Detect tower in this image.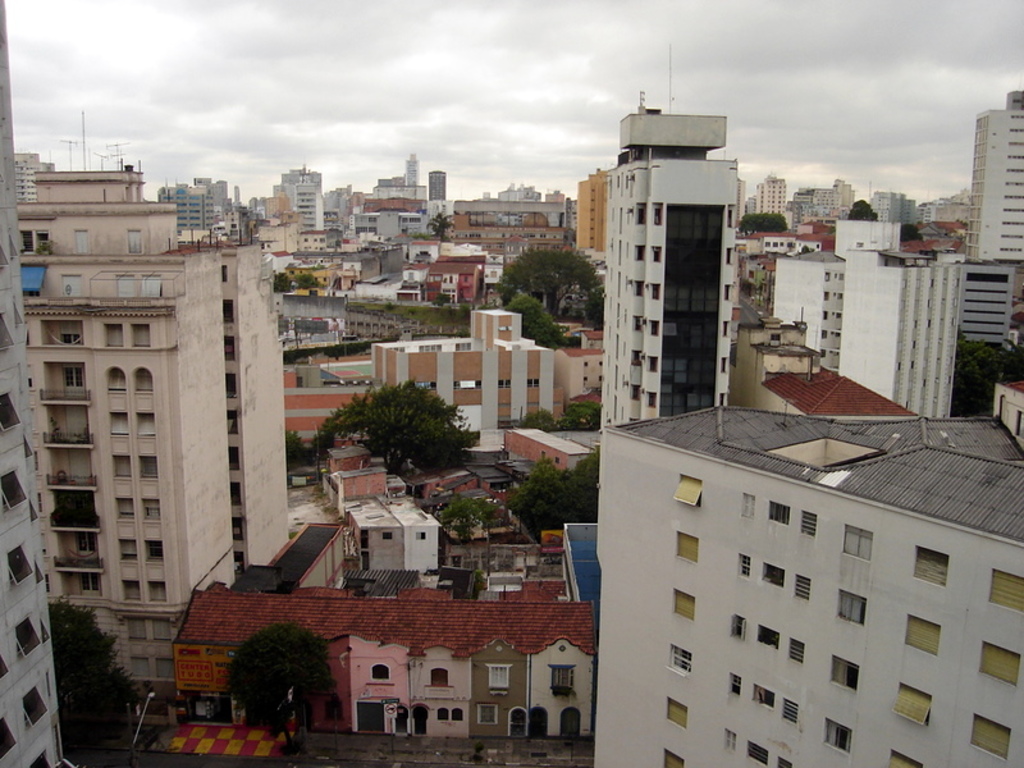
Detection: [599, 102, 741, 465].
